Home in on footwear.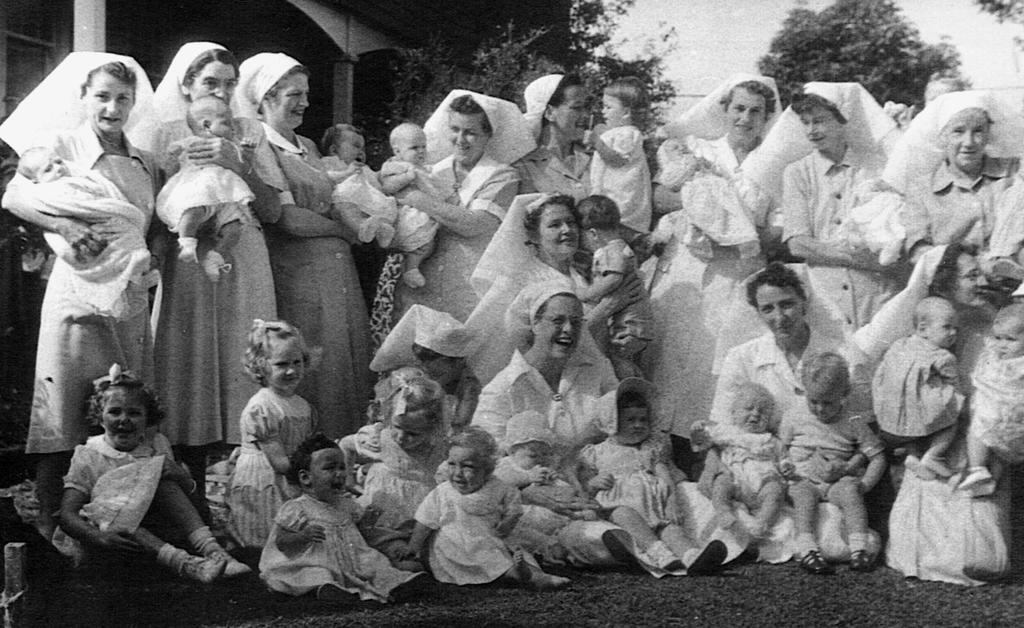
Homed in at pyautogui.locateOnScreen(386, 576, 431, 603).
